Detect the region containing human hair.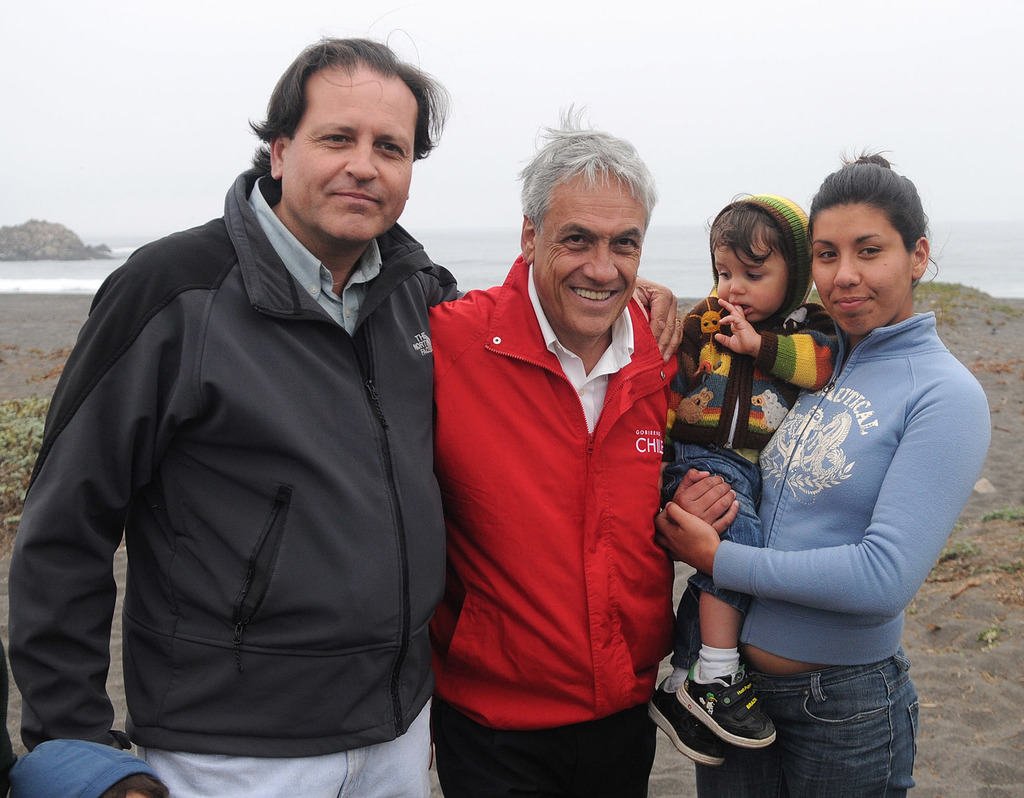
[249,31,440,202].
